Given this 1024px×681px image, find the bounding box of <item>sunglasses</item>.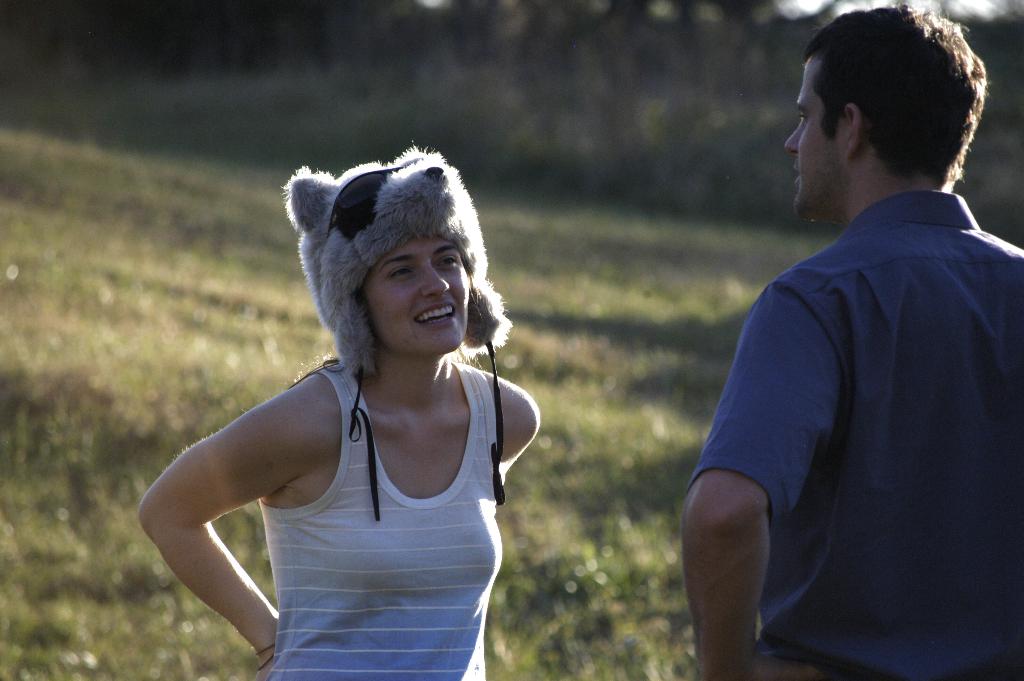
locate(327, 161, 413, 235).
